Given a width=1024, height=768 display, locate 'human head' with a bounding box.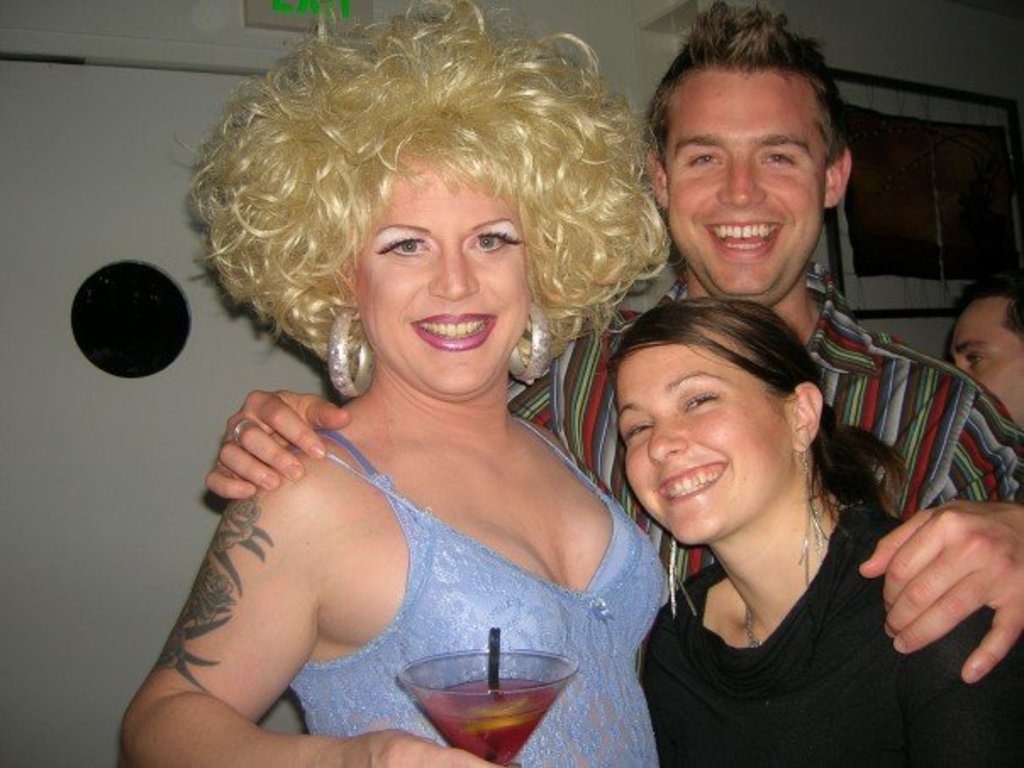
Located: box=[641, 24, 856, 307].
